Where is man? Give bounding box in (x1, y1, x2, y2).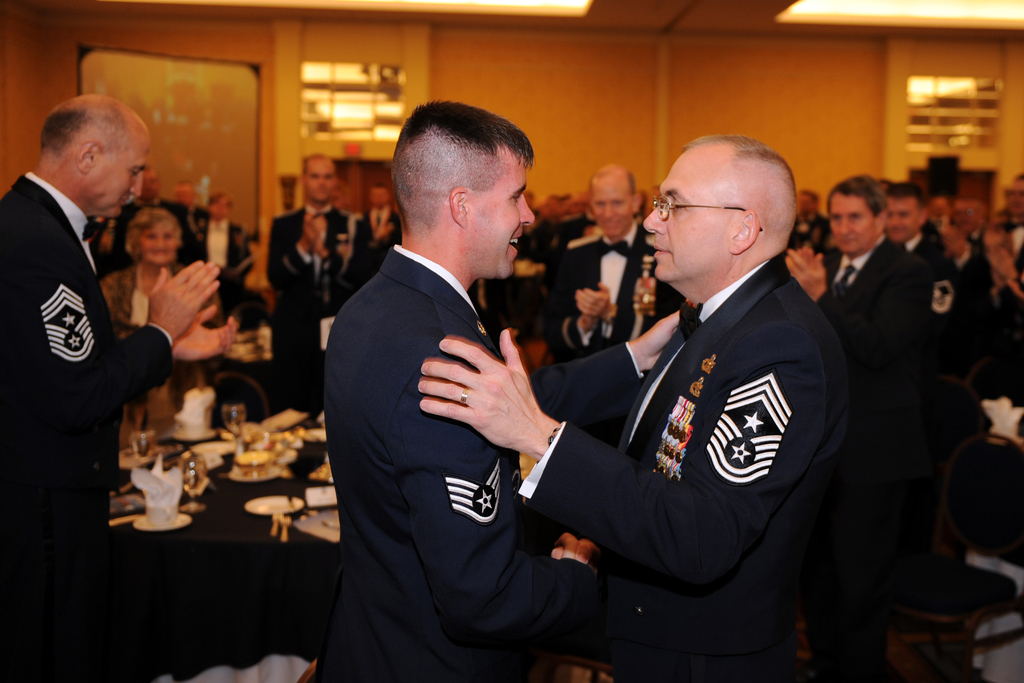
(535, 156, 694, 372).
